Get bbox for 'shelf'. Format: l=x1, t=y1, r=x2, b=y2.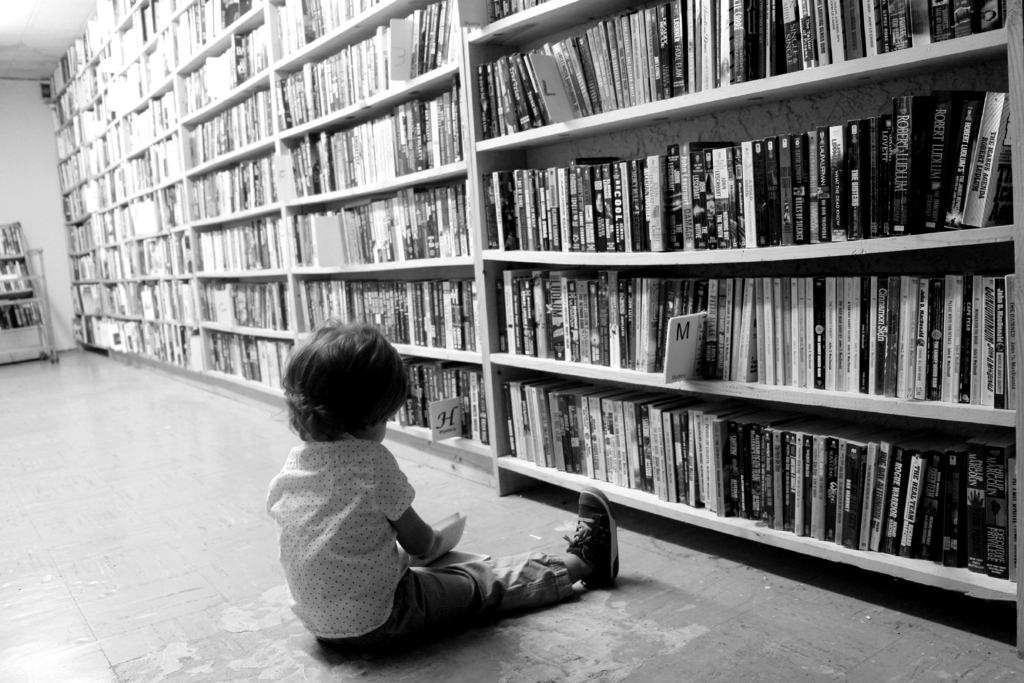
l=39, t=0, r=1023, b=633.
